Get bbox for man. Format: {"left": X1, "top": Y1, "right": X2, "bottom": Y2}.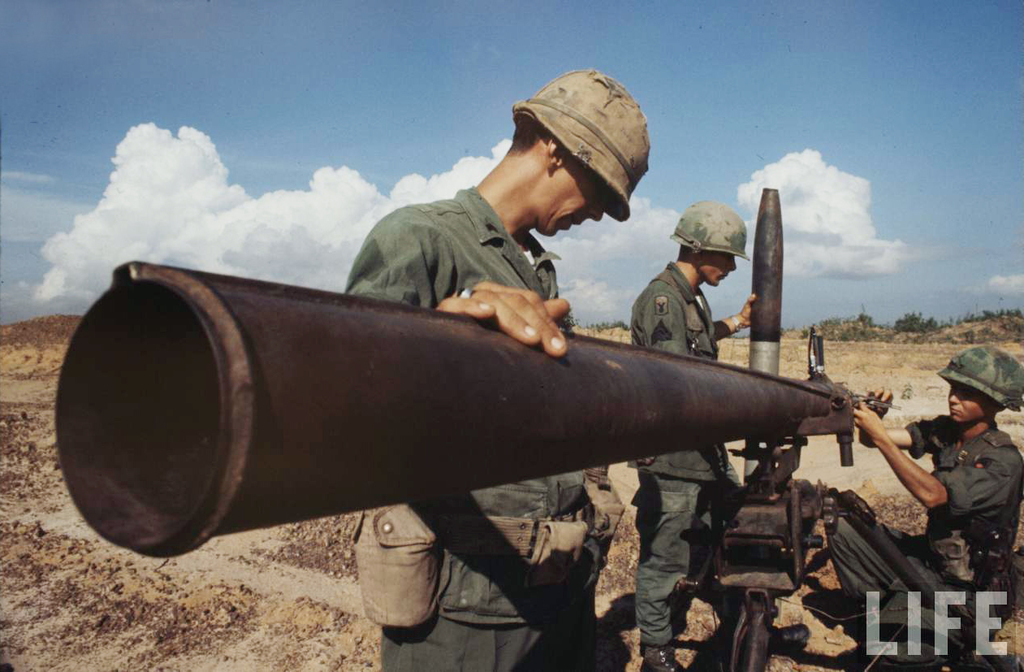
{"left": 340, "top": 66, "right": 652, "bottom": 671}.
